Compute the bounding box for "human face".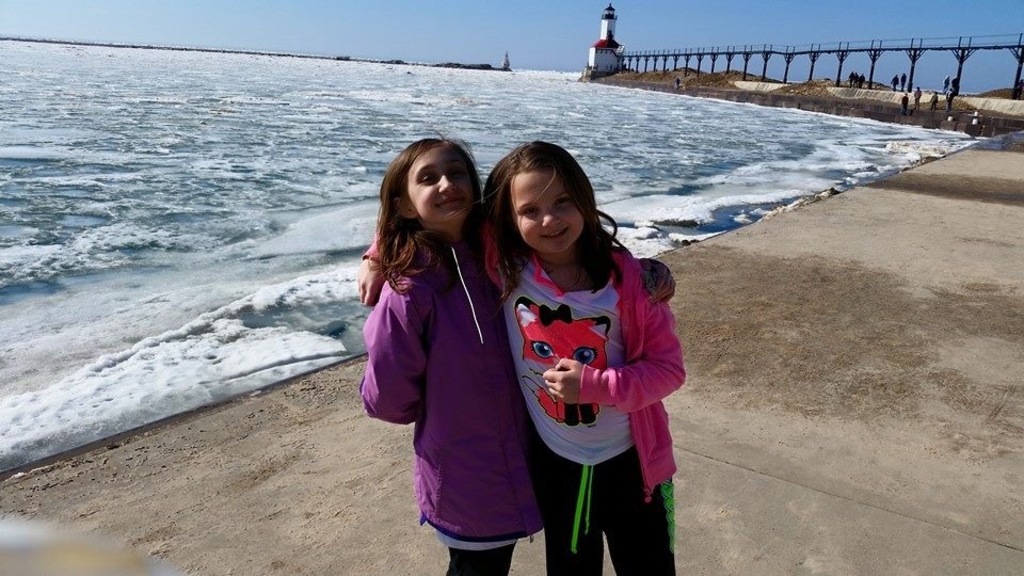
404/143/477/222.
